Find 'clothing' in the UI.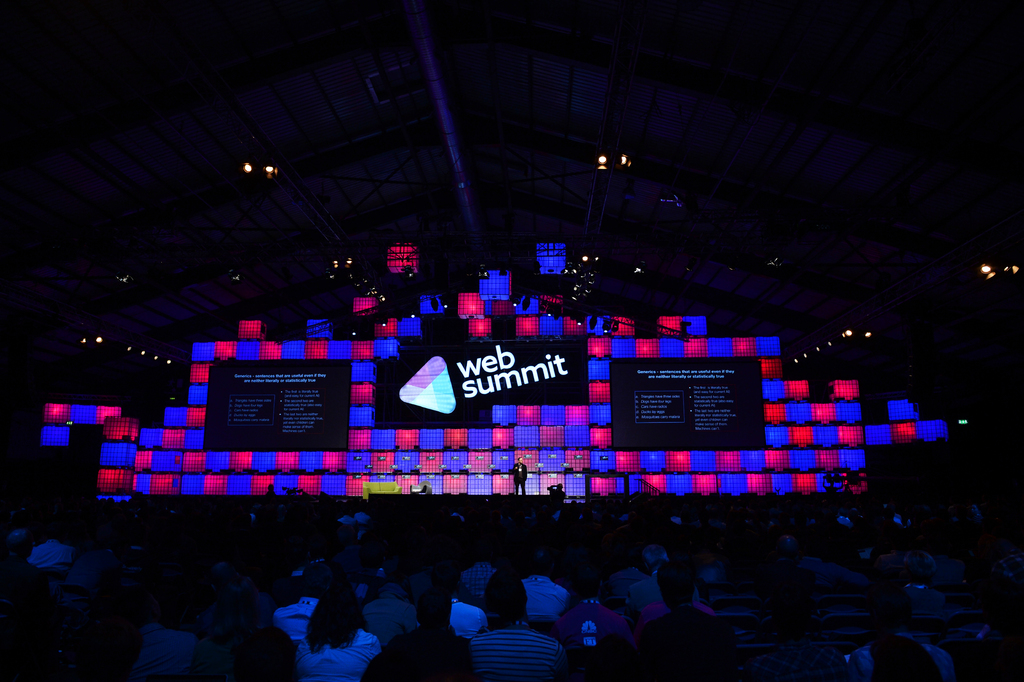
UI element at rect(138, 622, 195, 678).
